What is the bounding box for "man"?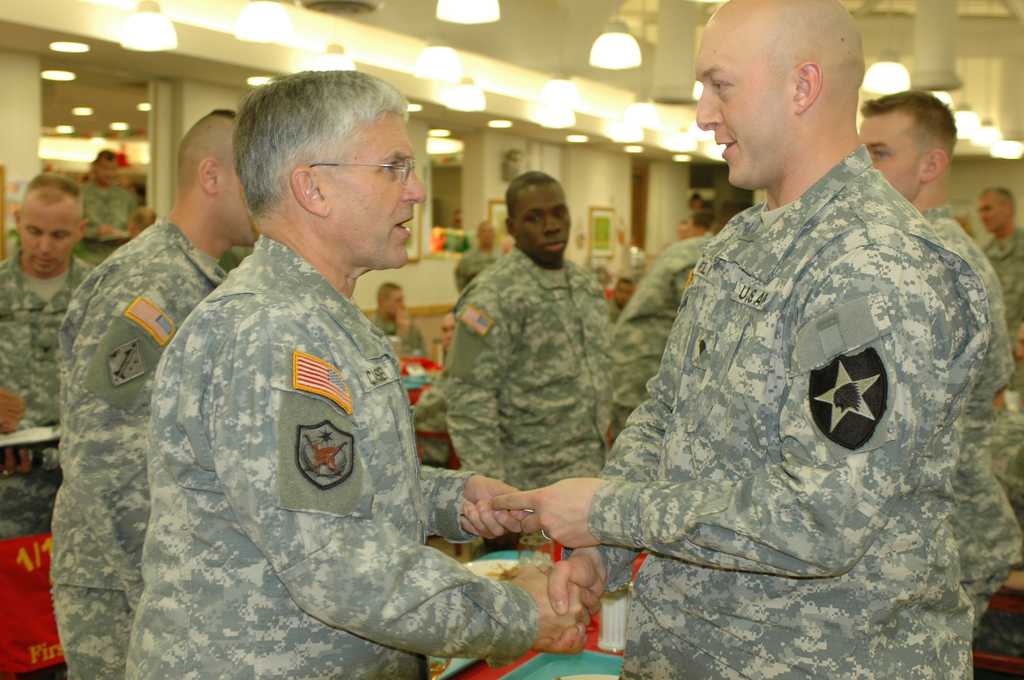
(484,0,980,679).
